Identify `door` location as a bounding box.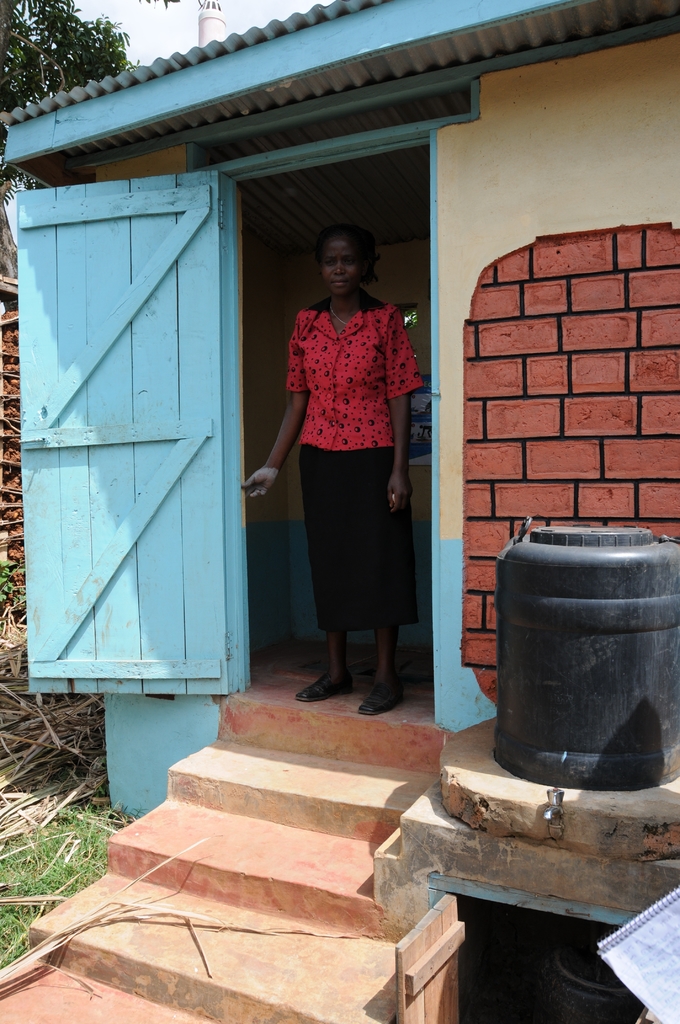
{"x1": 38, "y1": 120, "x2": 250, "y2": 758}.
